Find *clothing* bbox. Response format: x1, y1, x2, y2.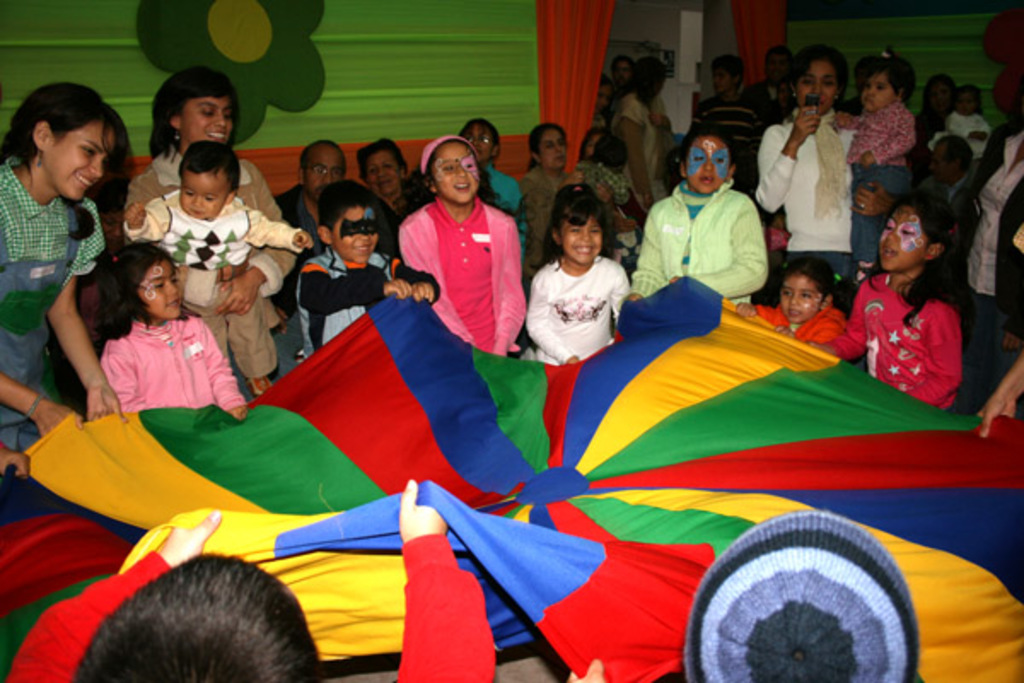
130, 149, 287, 297.
